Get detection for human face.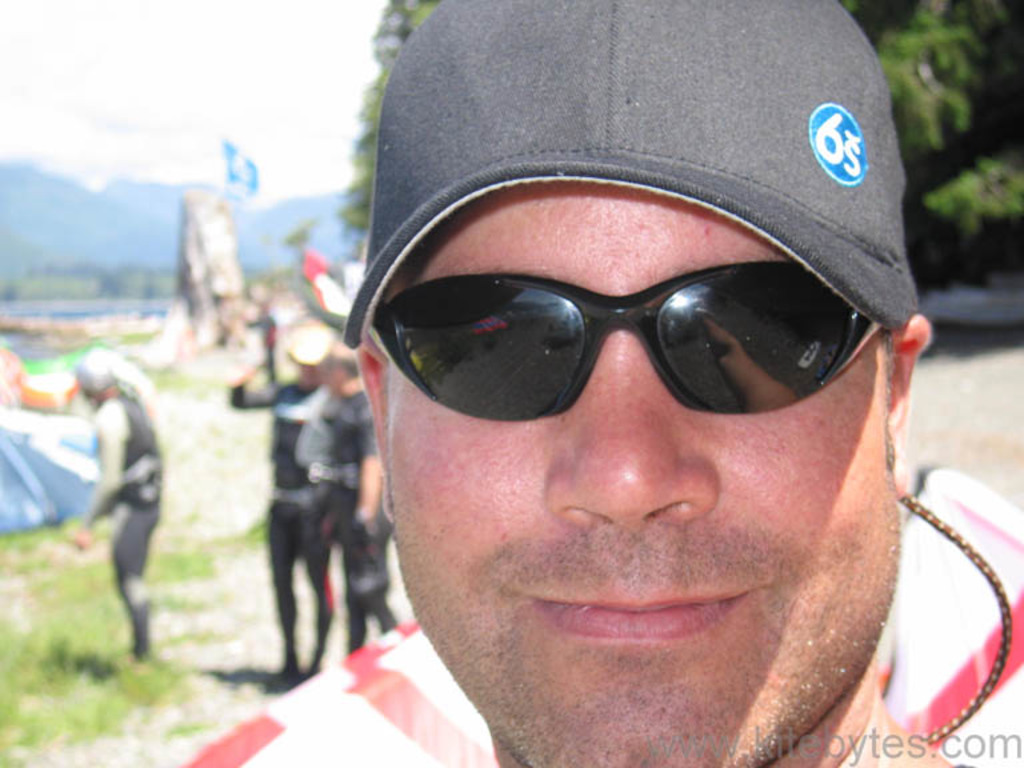
Detection: 383, 179, 911, 767.
